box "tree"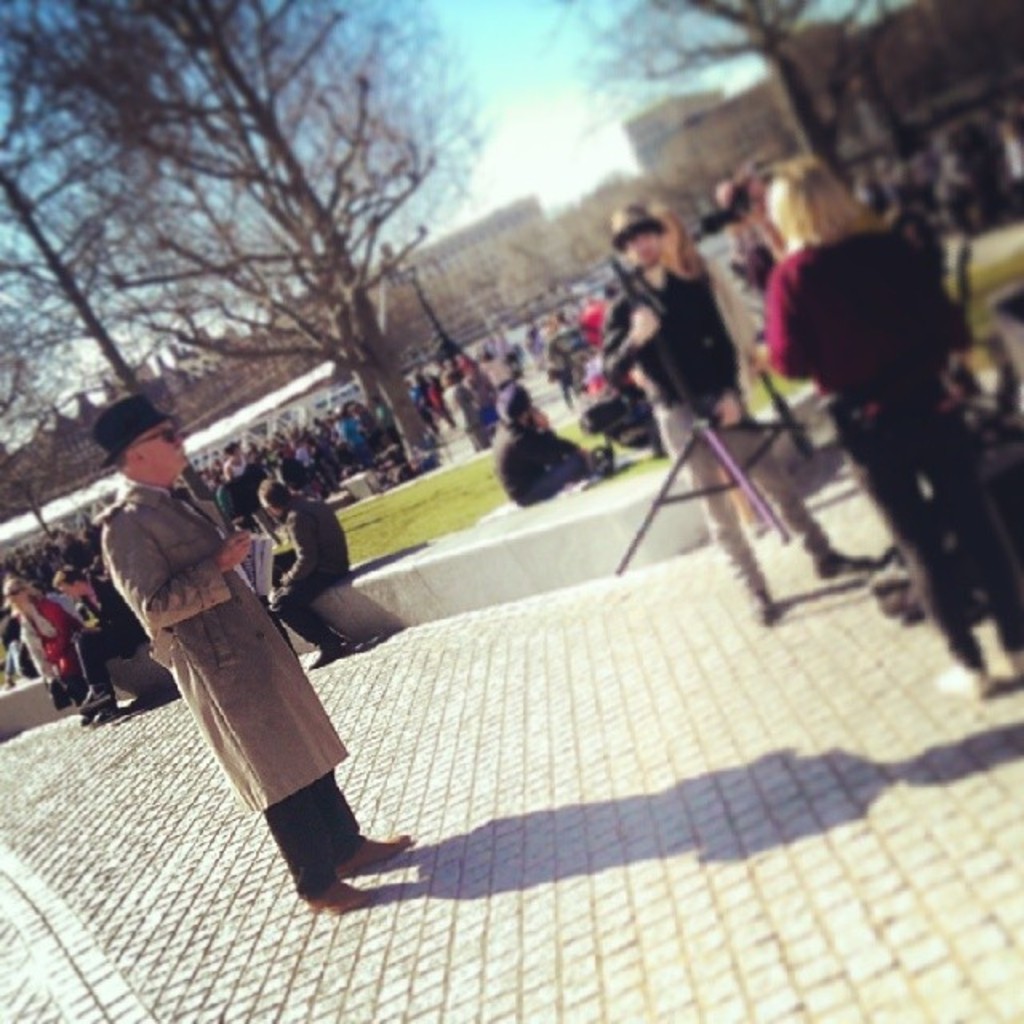
BBox(554, 0, 893, 197)
